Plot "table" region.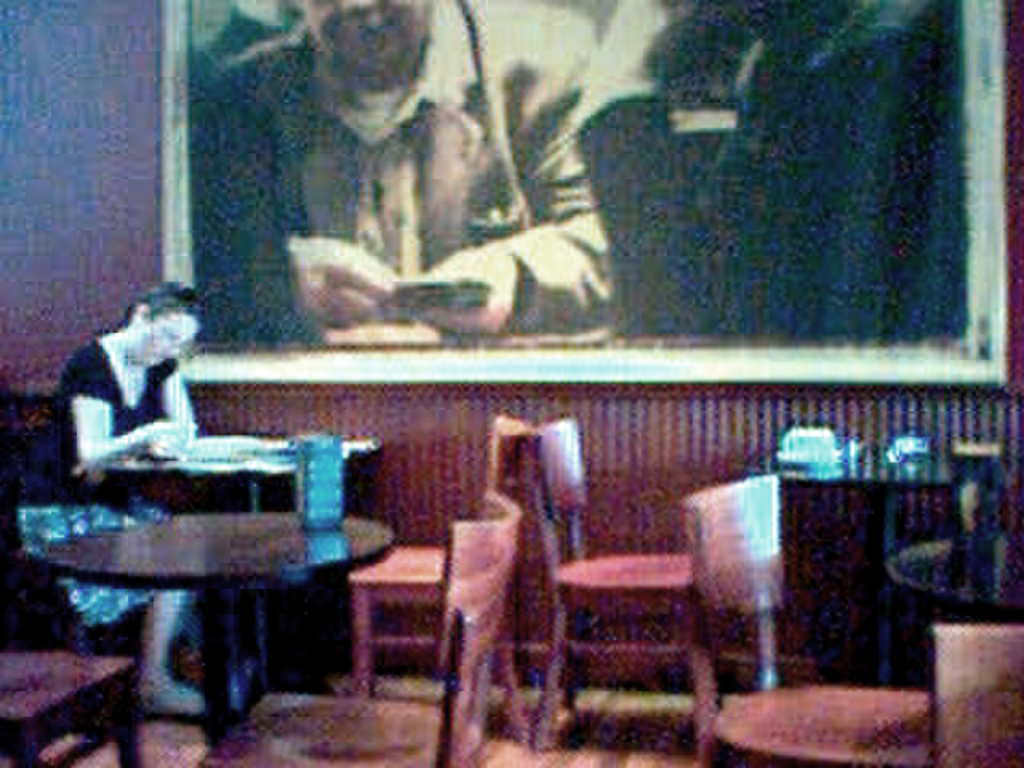
Plotted at detection(46, 480, 402, 691).
